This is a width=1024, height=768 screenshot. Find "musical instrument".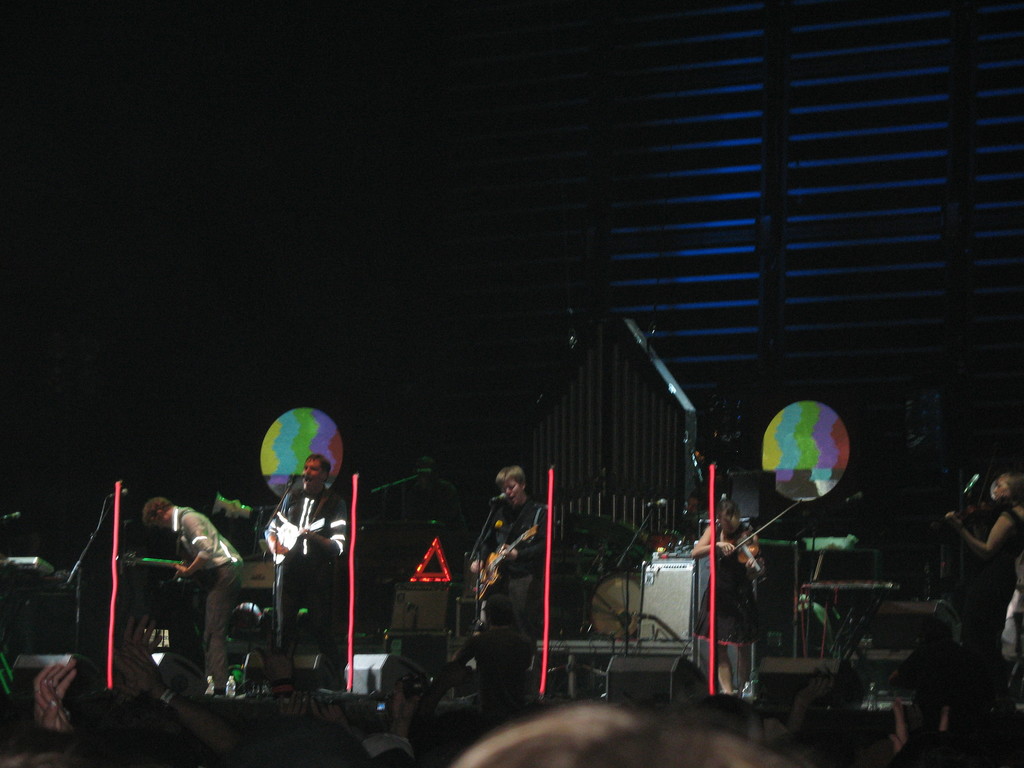
Bounding box: (left=259, top=605, right=291, bottom=636).
